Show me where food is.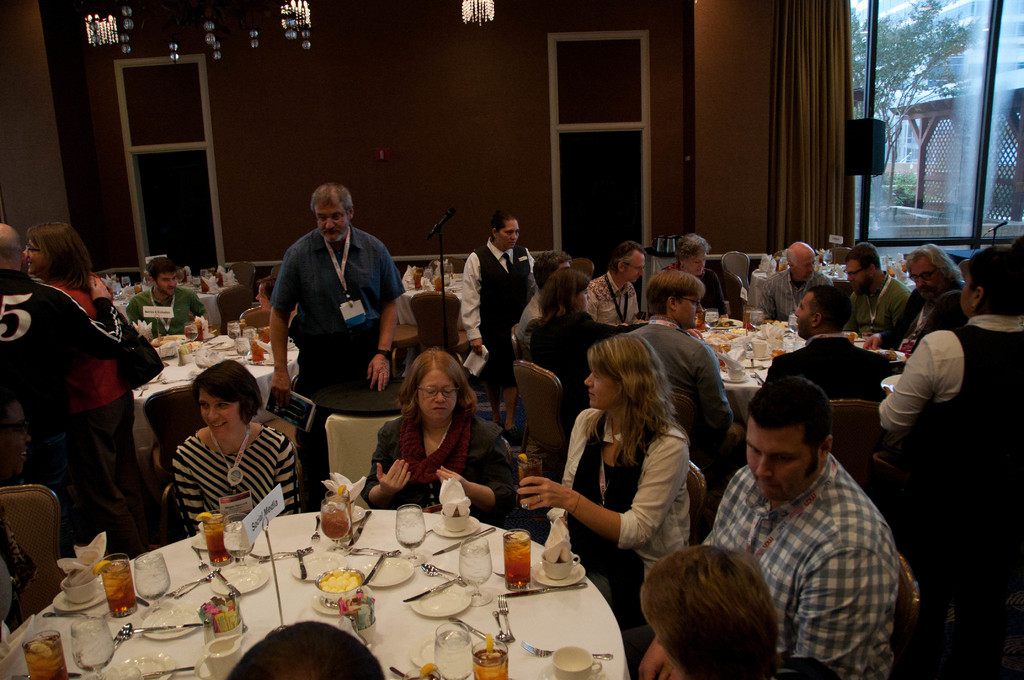
food is at region(250, 340, 264, 357).
